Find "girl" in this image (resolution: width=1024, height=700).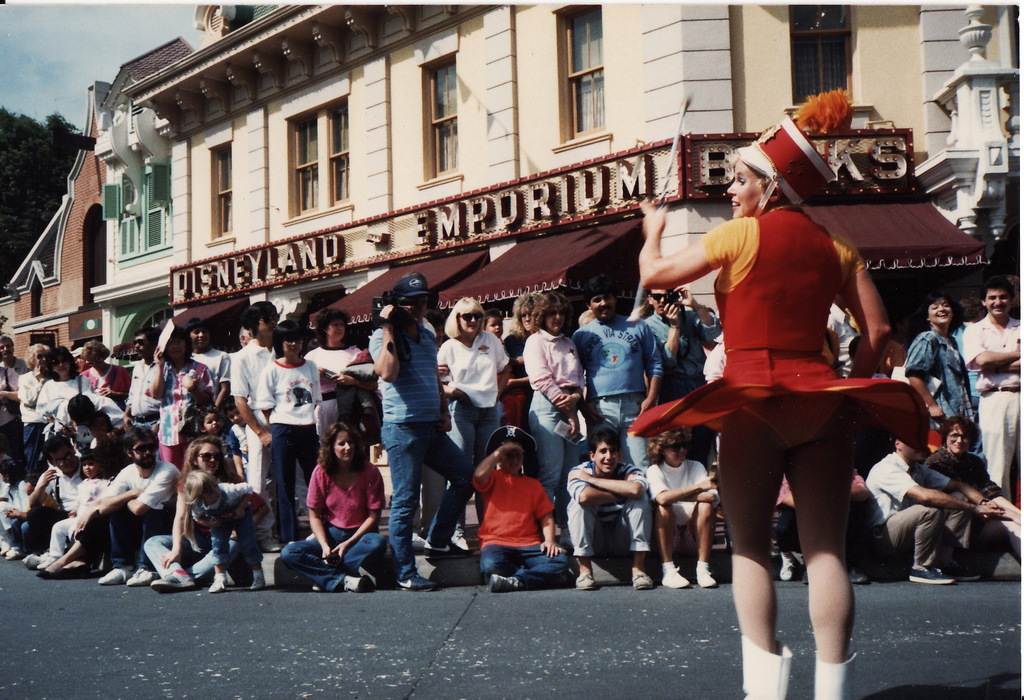
{"left": 199, "top": 413, "right": 231, "bottom": 476}.
